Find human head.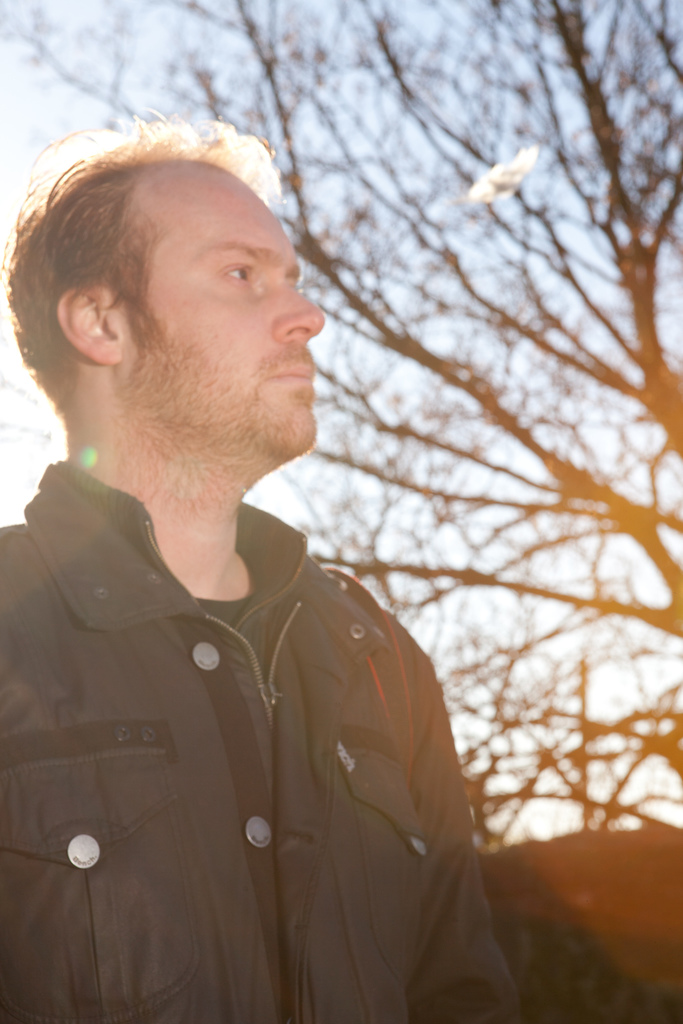
24, 111, 317, 457.
